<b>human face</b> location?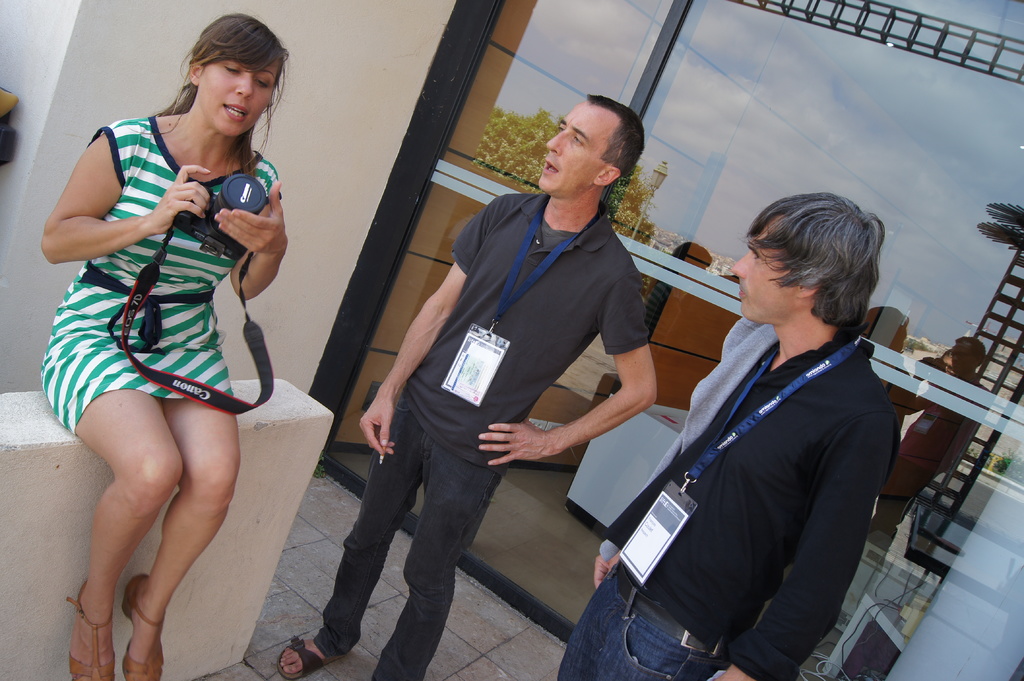
bbox=(726, 214, 794, 323)
